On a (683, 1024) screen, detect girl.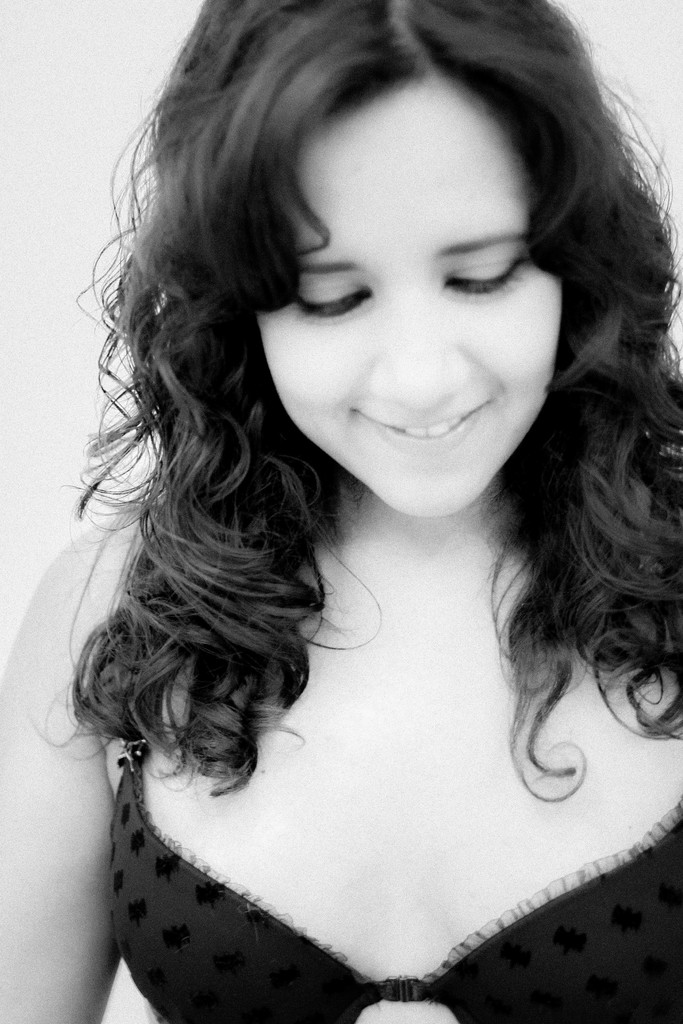
[left=0, top=8, right=679, bottom=1023].
